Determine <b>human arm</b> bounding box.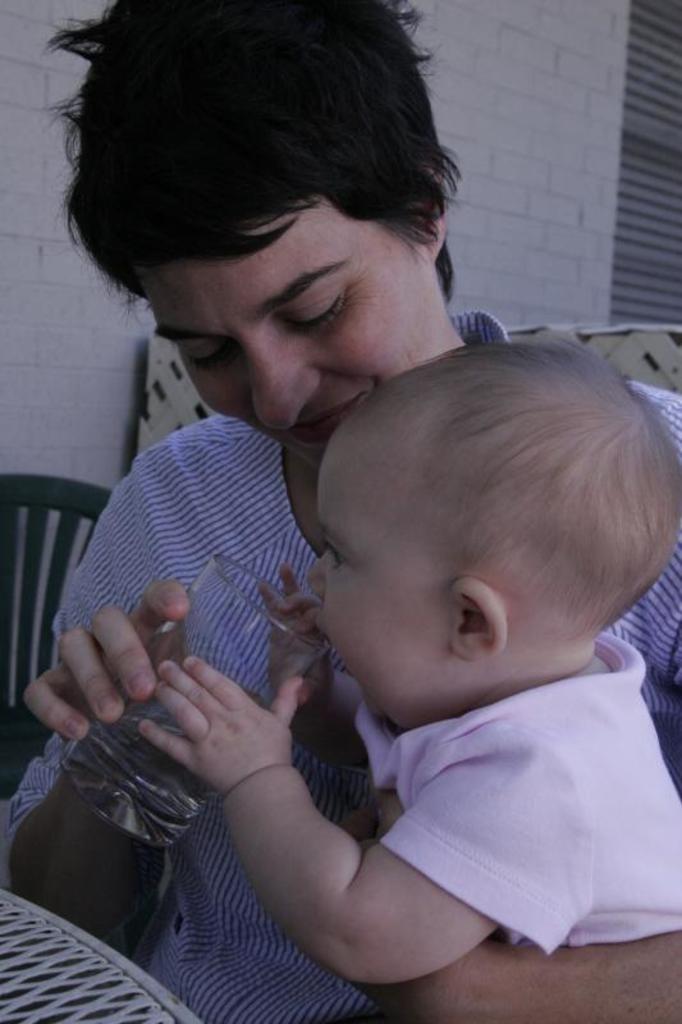
Determined: <box>218,671,503,982</box>.
